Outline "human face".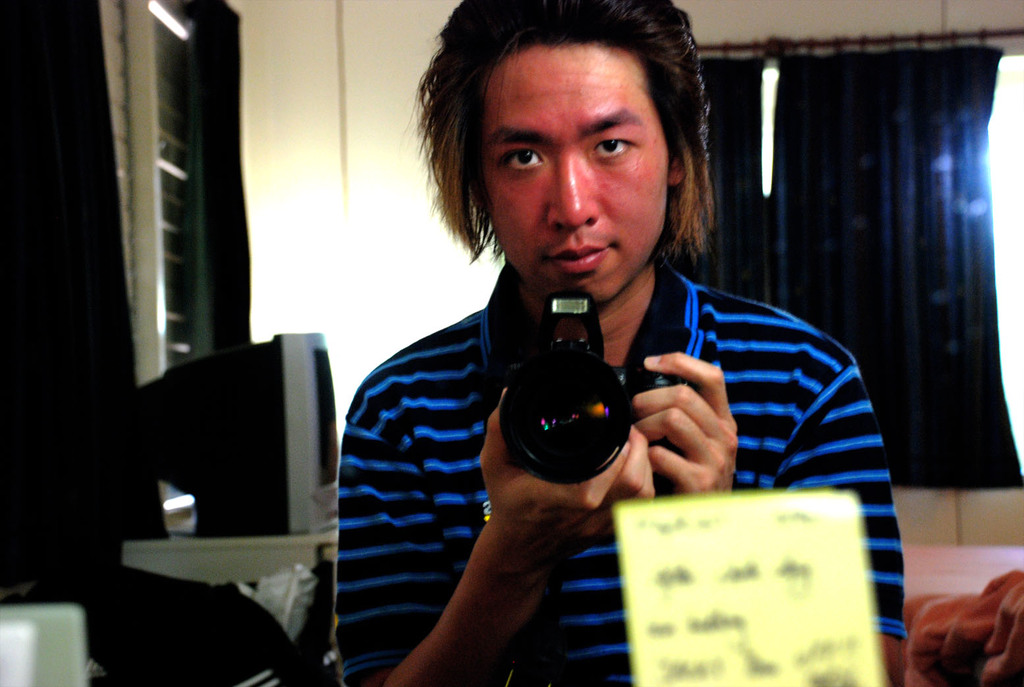
Outline: [480,44,668,301].
